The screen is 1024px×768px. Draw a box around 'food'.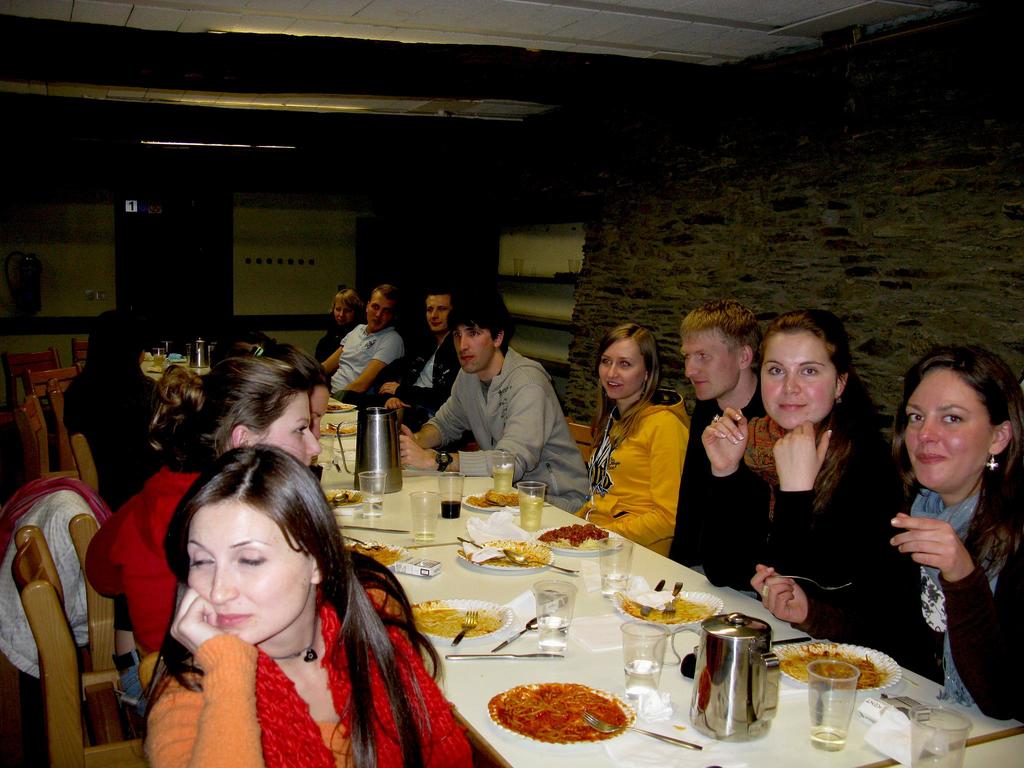
select_region(465, 478, 517, 503).
